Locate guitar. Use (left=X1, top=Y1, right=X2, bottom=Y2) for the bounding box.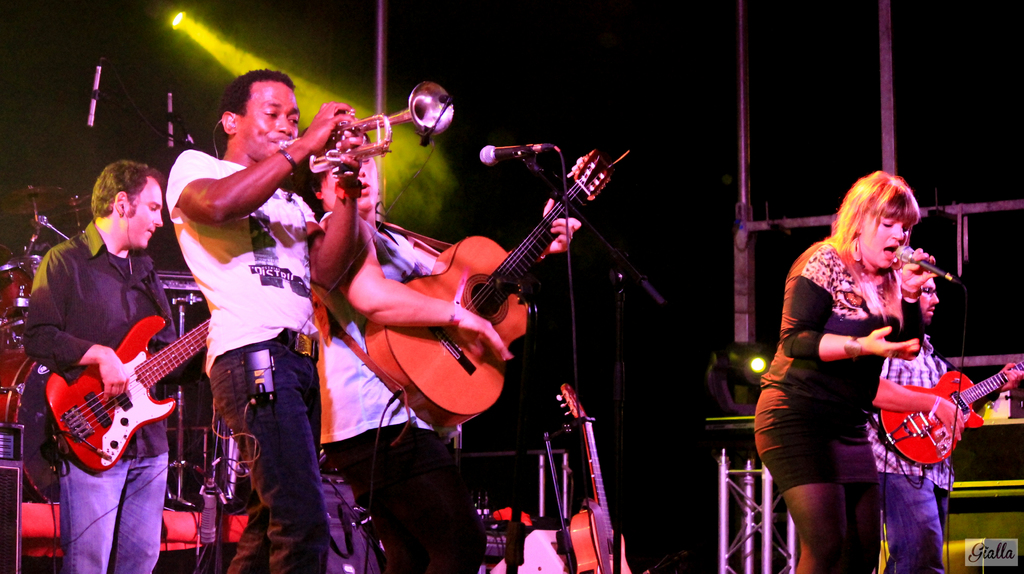
(left=22, top=283, right=231, bottom=485).
